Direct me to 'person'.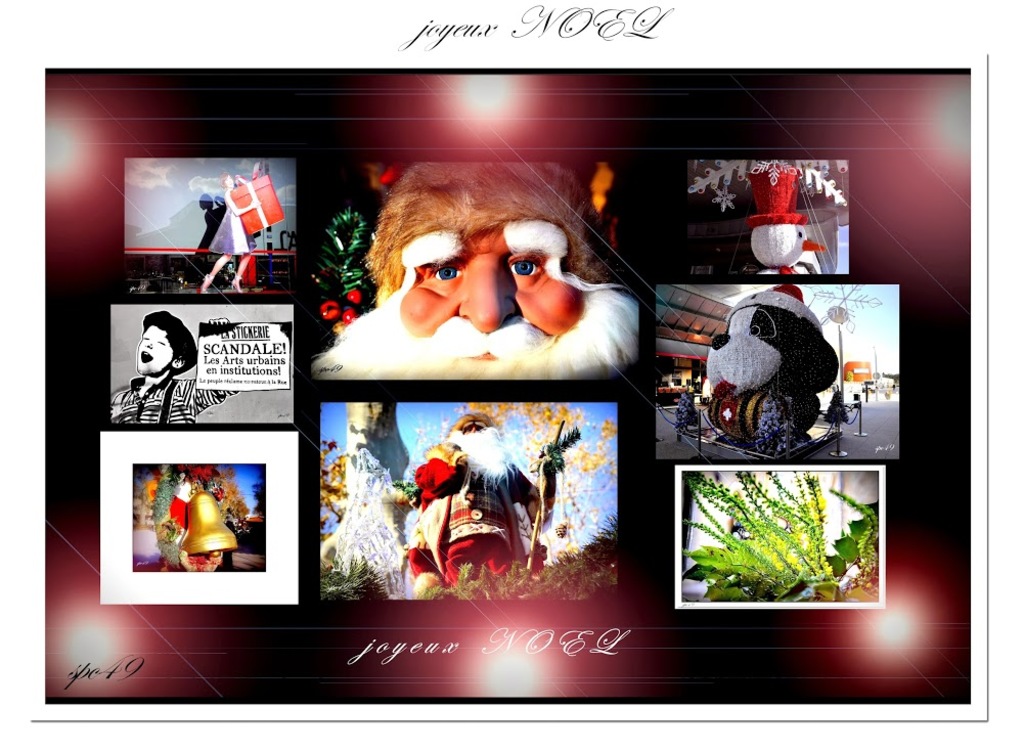
Direction: box=[309, 144, 663, 422].
